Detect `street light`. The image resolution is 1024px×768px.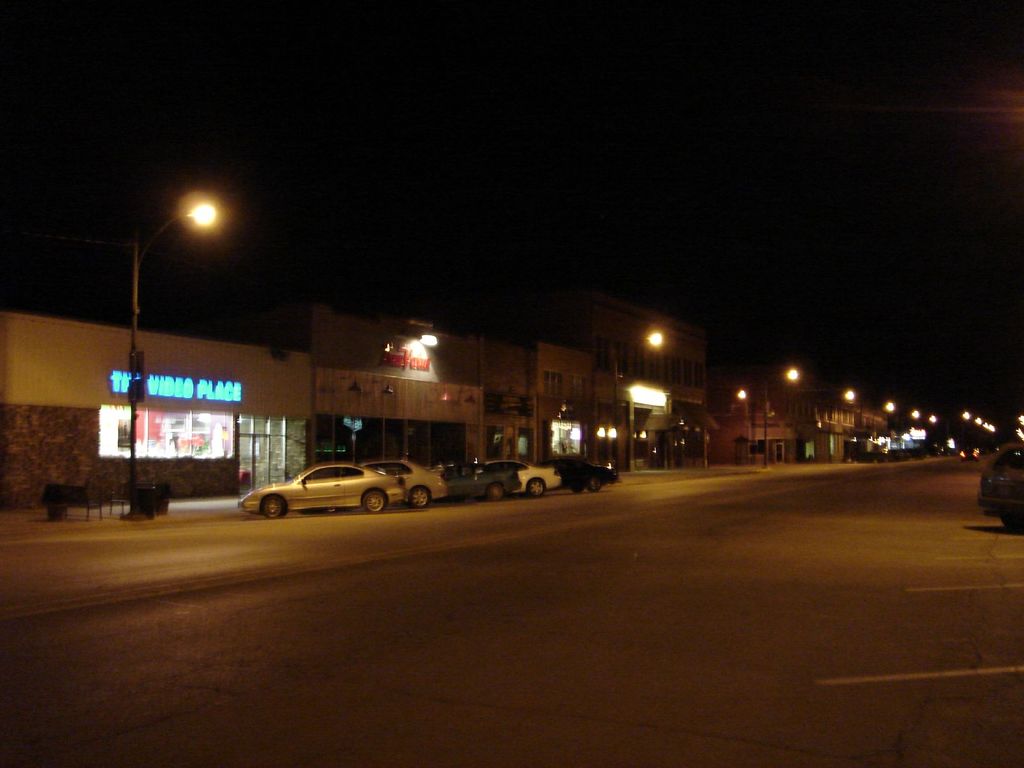
x1=840 y1=391 x2=863 y2=428.
